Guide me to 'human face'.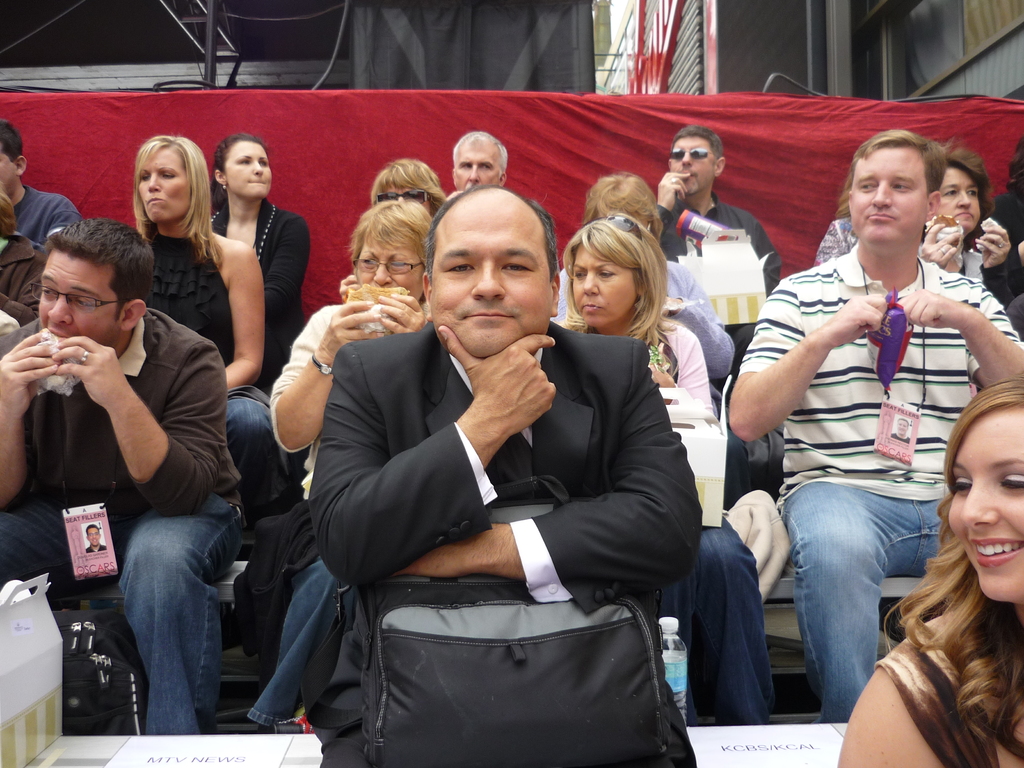
Guidance: Rect(933, 166, 986, 230).
